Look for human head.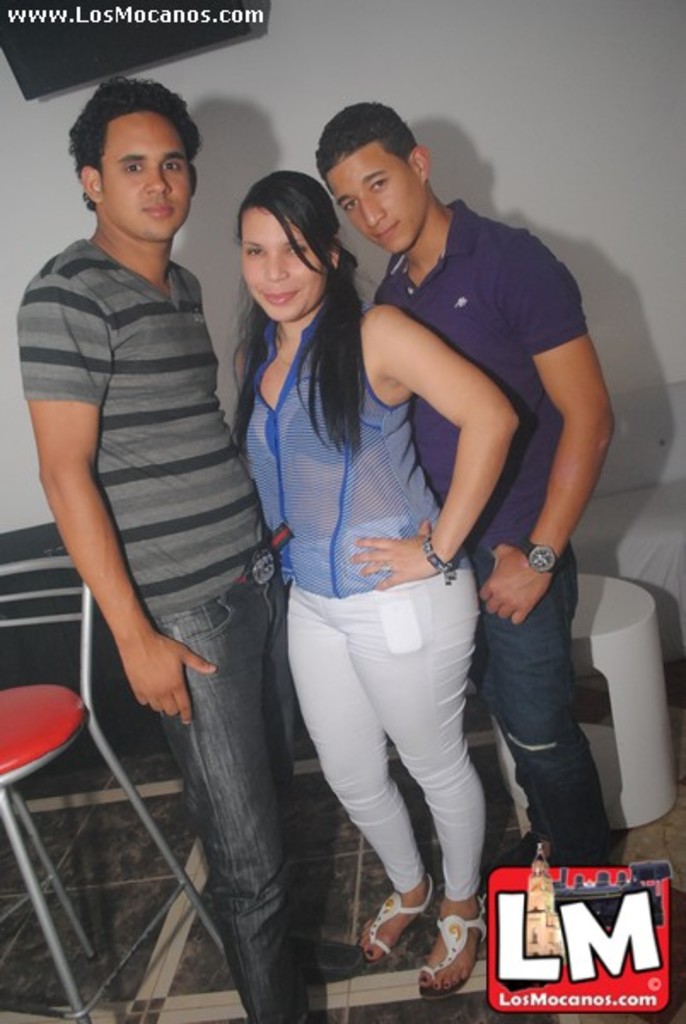
Found: detection(305, 101, 420, 249).
